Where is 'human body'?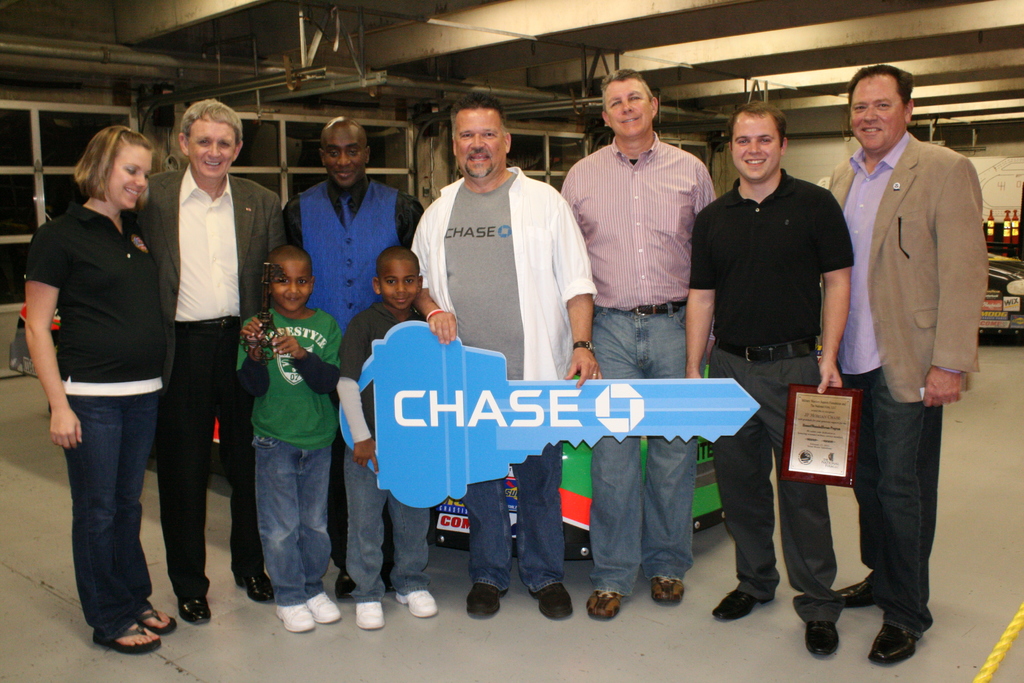
pyautogui.locateOnScreen(135, 100, 287, 619).
